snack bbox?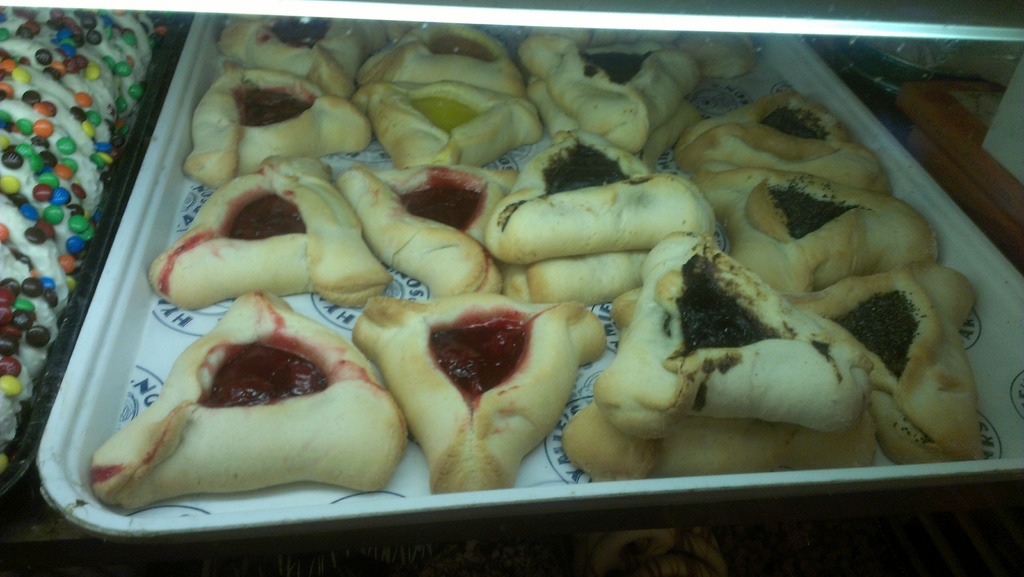
177,65,374,189
